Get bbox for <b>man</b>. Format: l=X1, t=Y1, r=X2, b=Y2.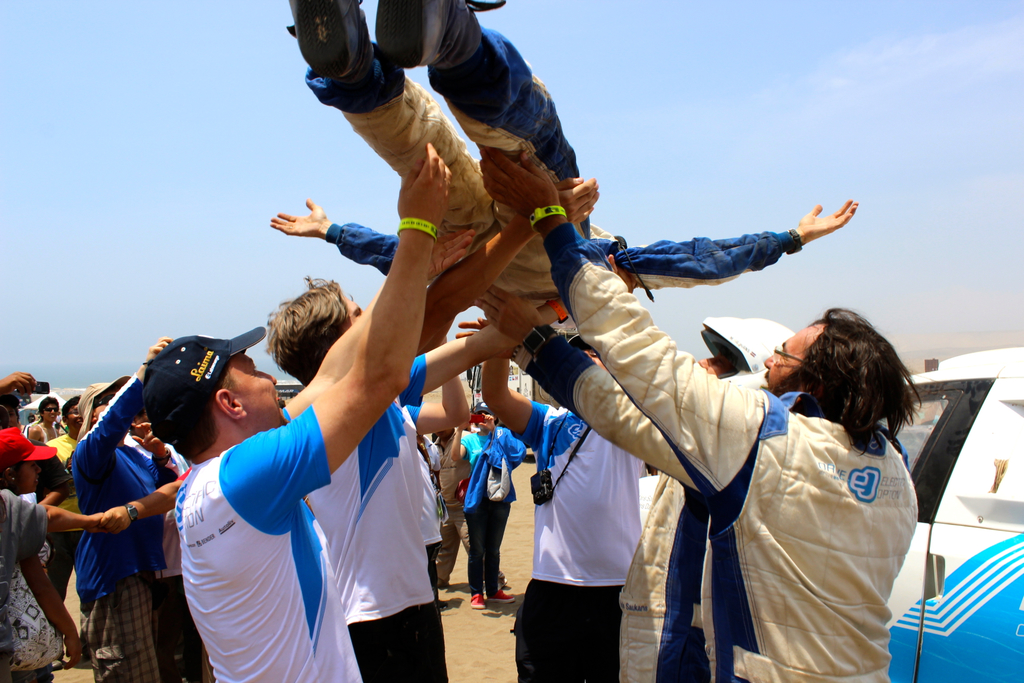
l=476, t=347, r=645, b=682.
